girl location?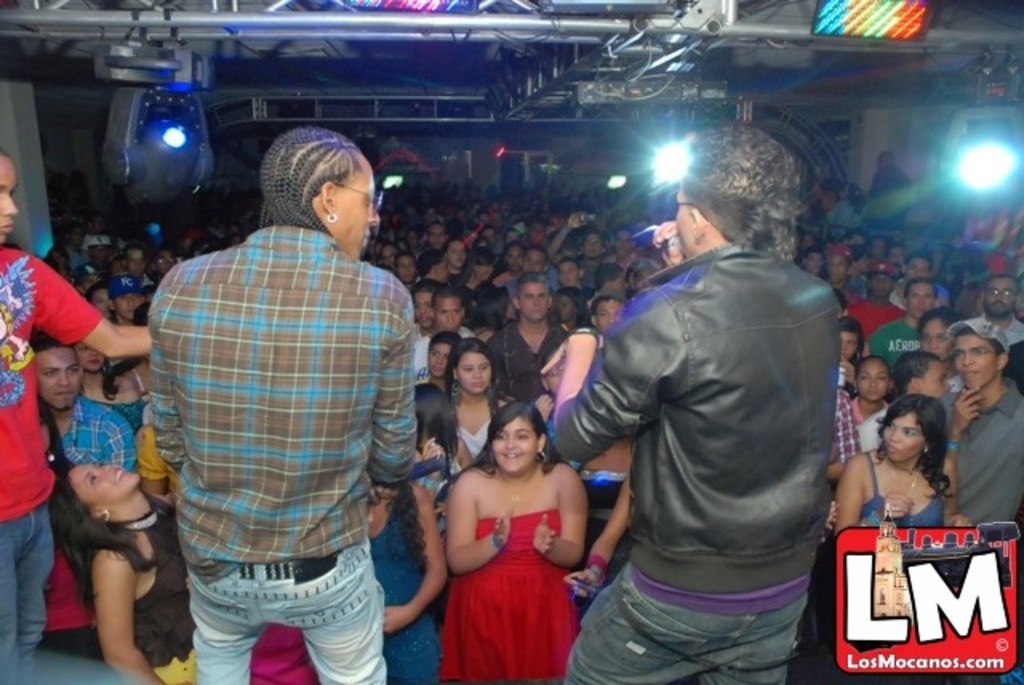
bbox=[51, 458, 190, 683]
